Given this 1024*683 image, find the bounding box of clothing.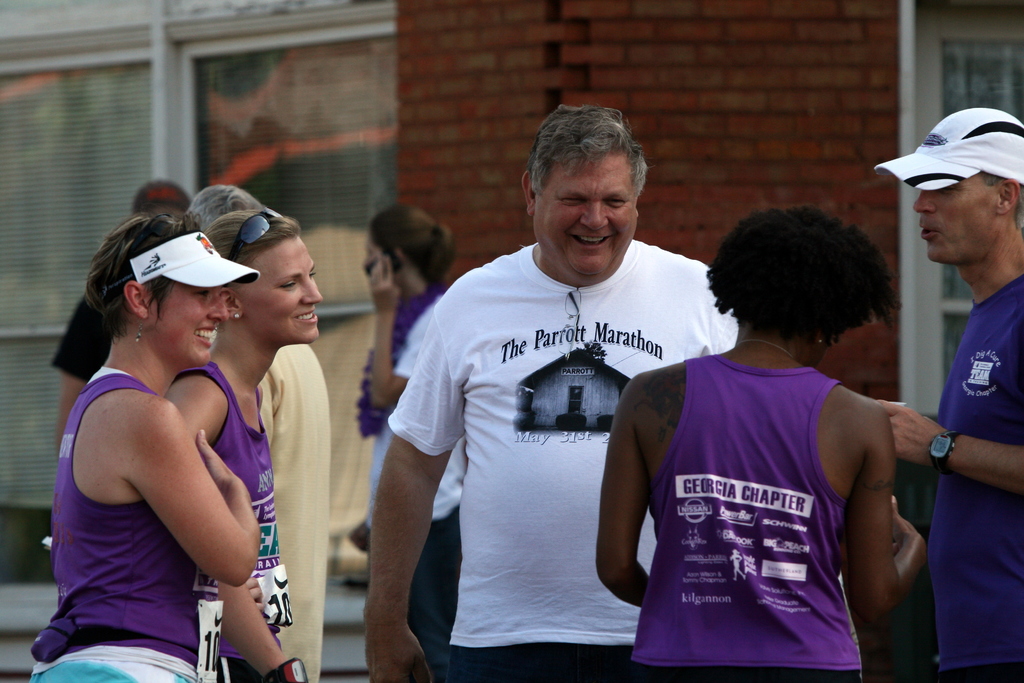
(x1=50, y1=295, x2=111, y2=383).
